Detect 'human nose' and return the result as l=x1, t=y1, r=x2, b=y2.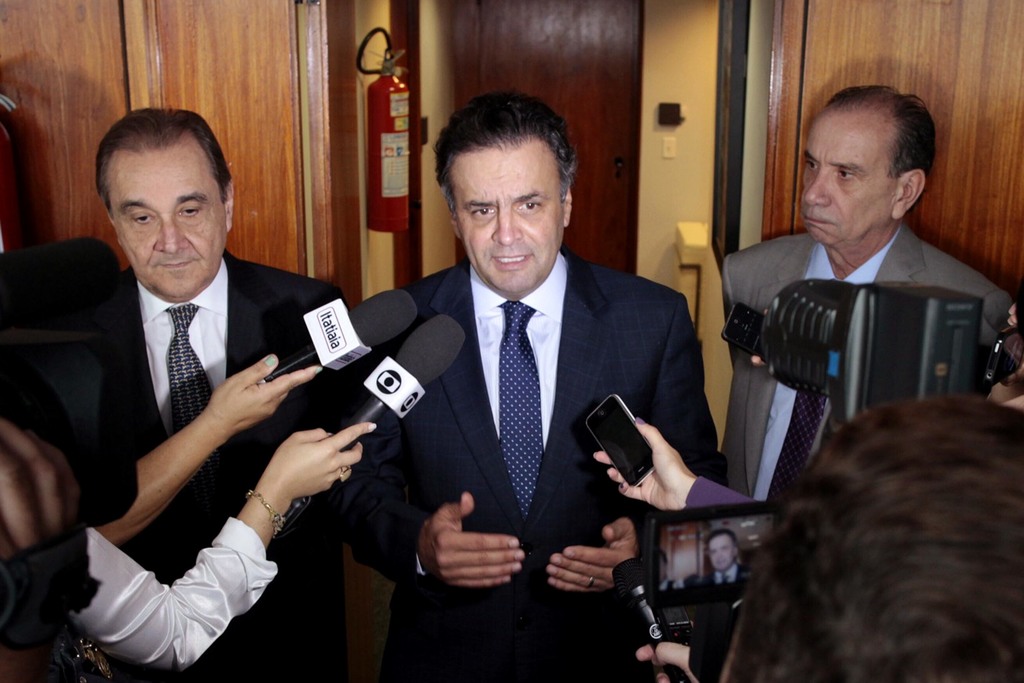
l=804, t=173, r=830, b=207.
